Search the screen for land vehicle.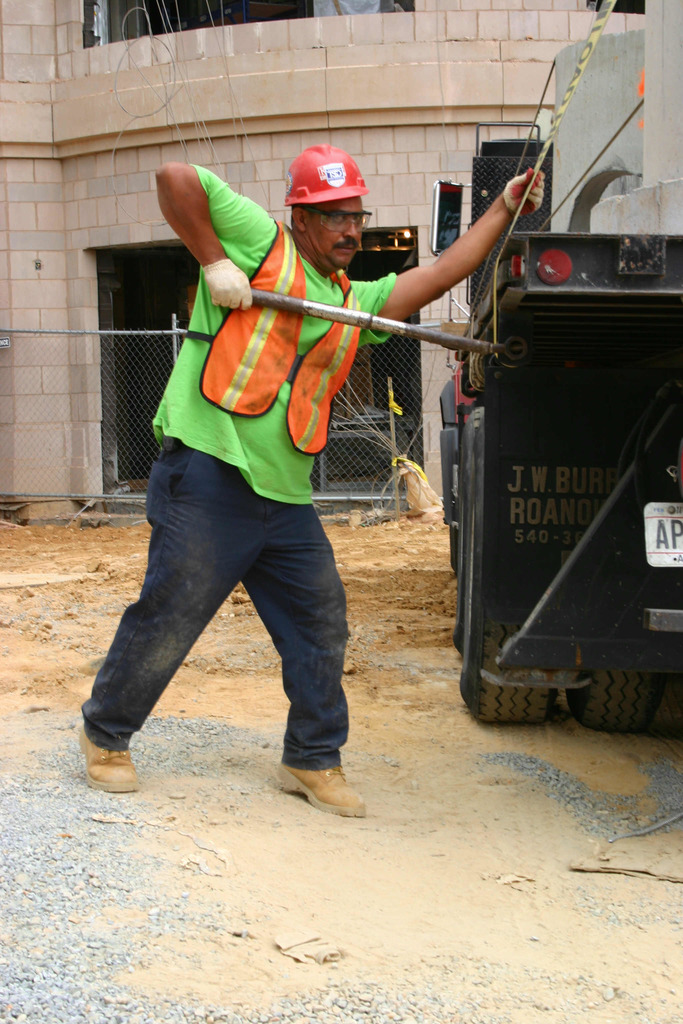
Found at <box>432,125,682,734</box>.
